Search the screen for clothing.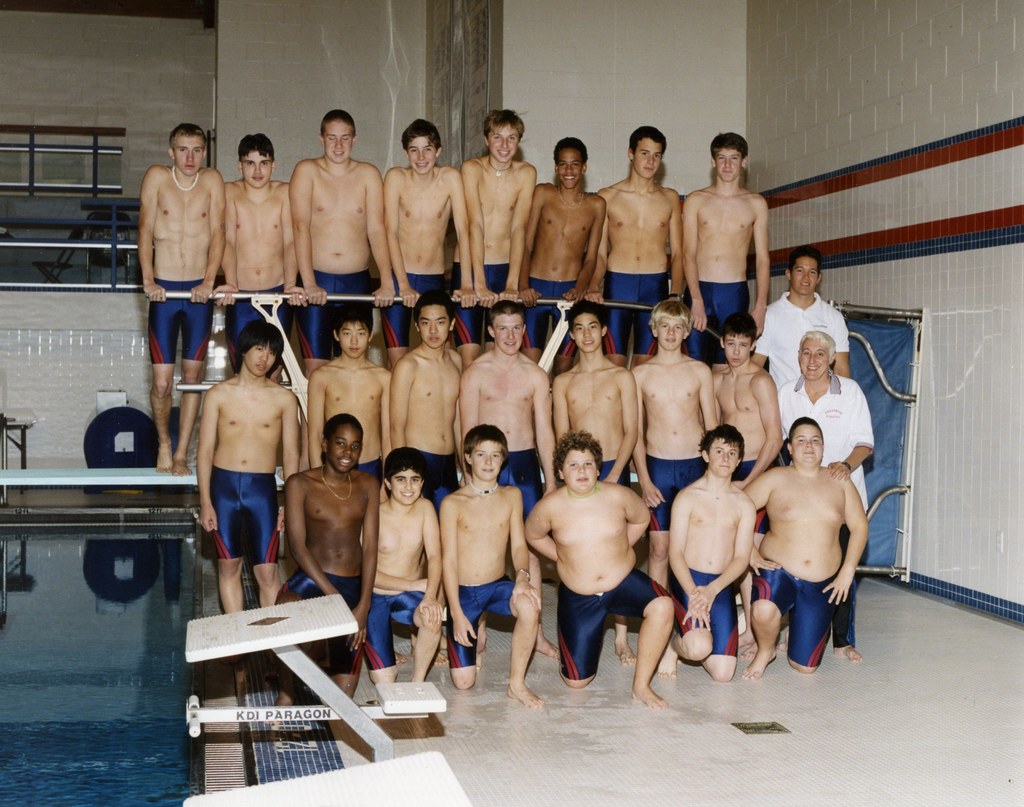
Found at locate(752, 291, 849, 396).
